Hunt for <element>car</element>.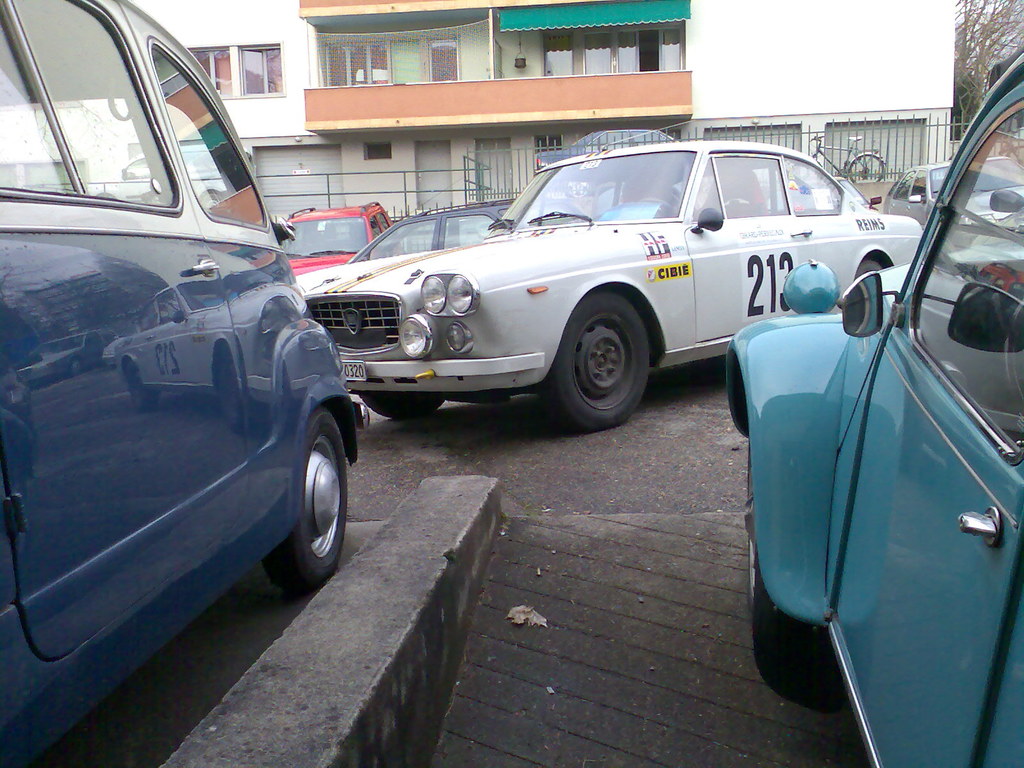
Hunted down at box(883, 154, 1023, 239).
